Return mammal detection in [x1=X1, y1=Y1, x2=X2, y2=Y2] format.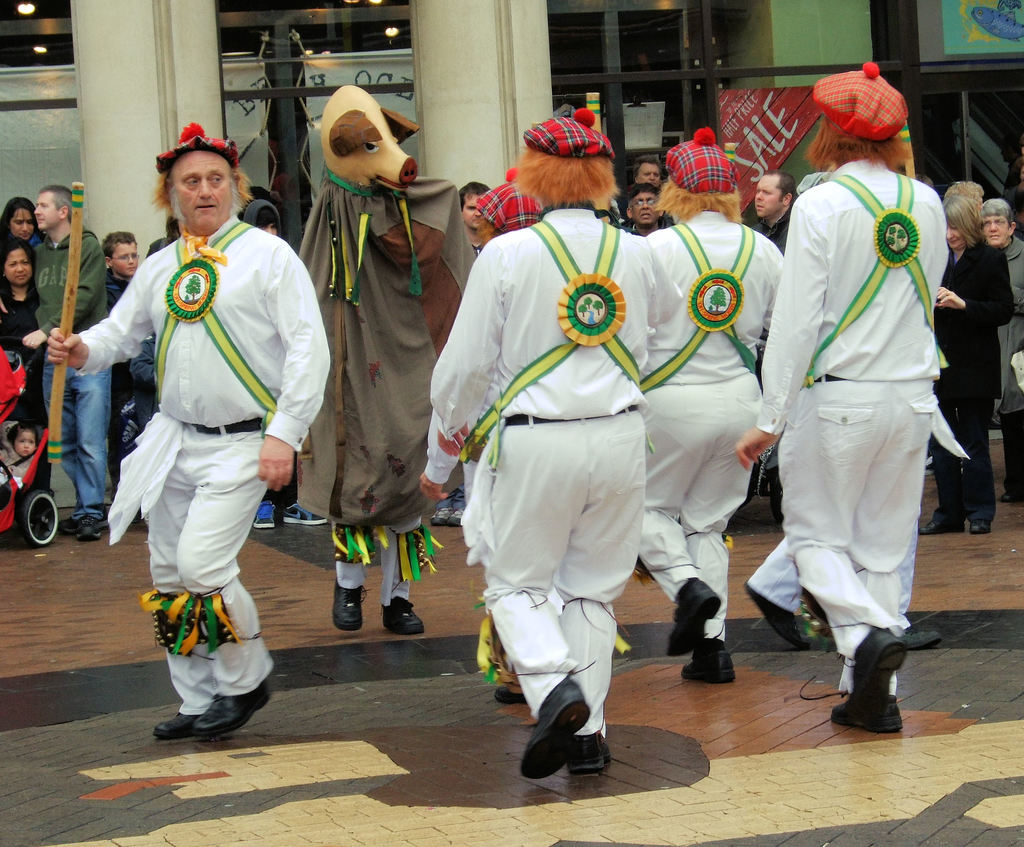
[x1=0, y1=197, x2=41, y2=248].
